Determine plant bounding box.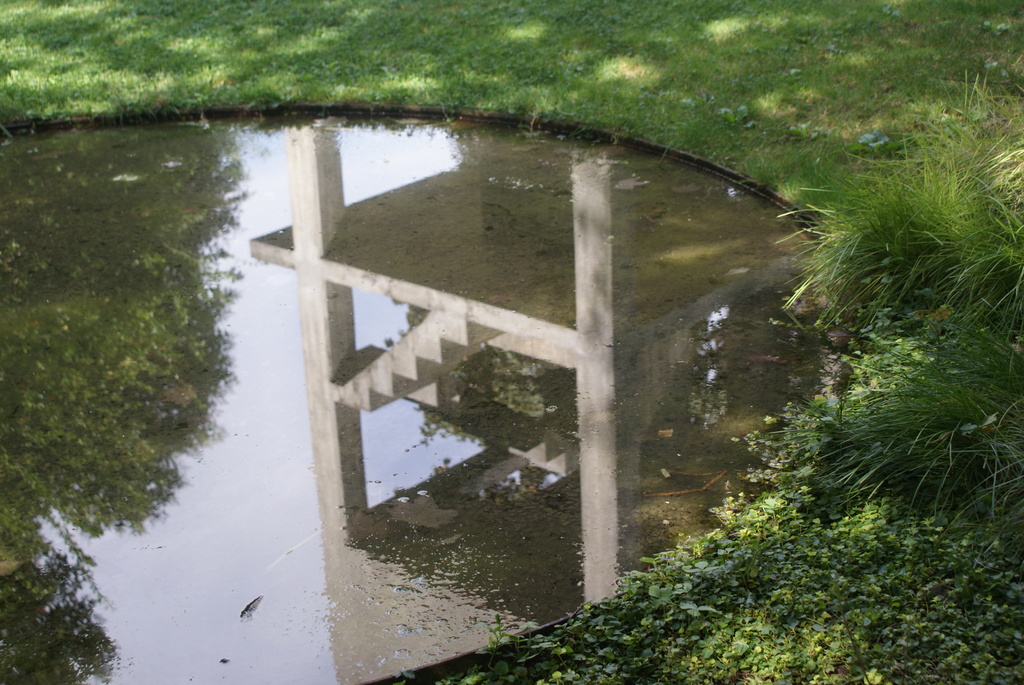
Determined: <region>759, 113, 1015, 352</region>.
